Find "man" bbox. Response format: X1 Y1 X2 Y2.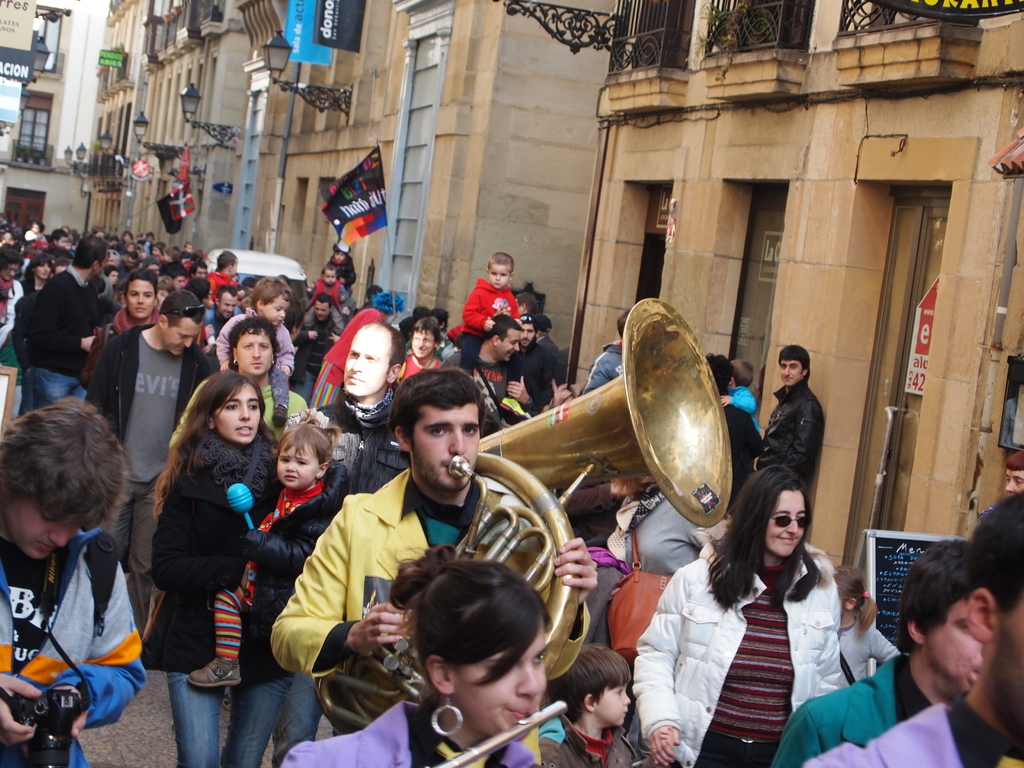
295 295 341 404.
